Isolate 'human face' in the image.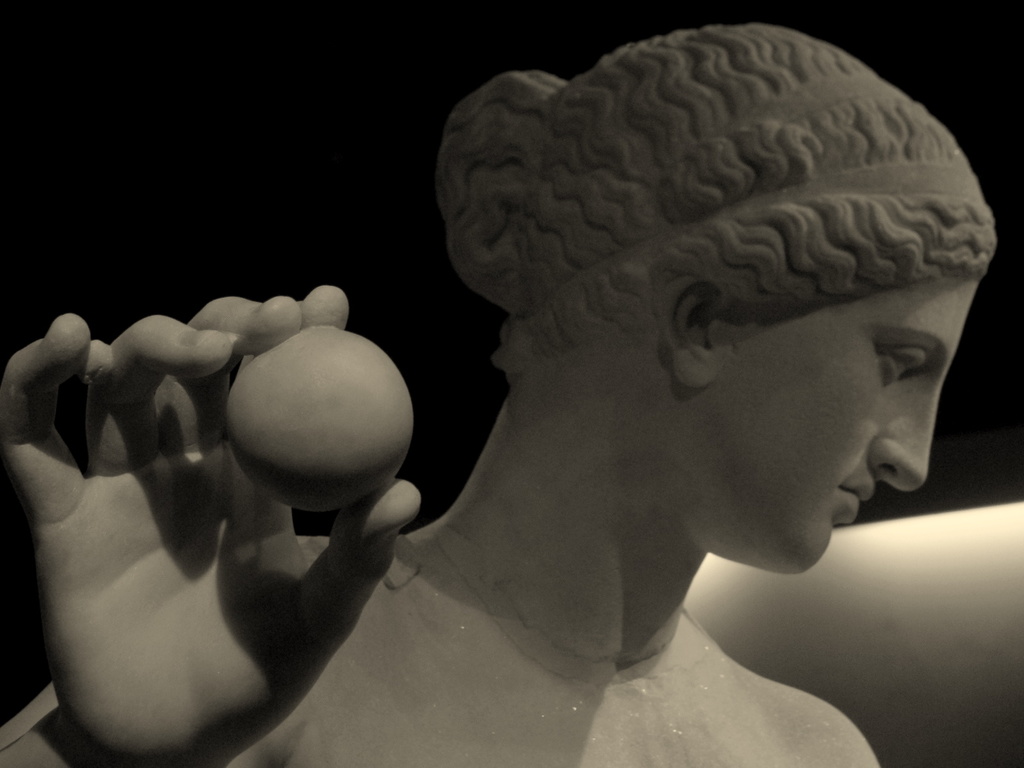
Isolated region: [696,266,982,582].
